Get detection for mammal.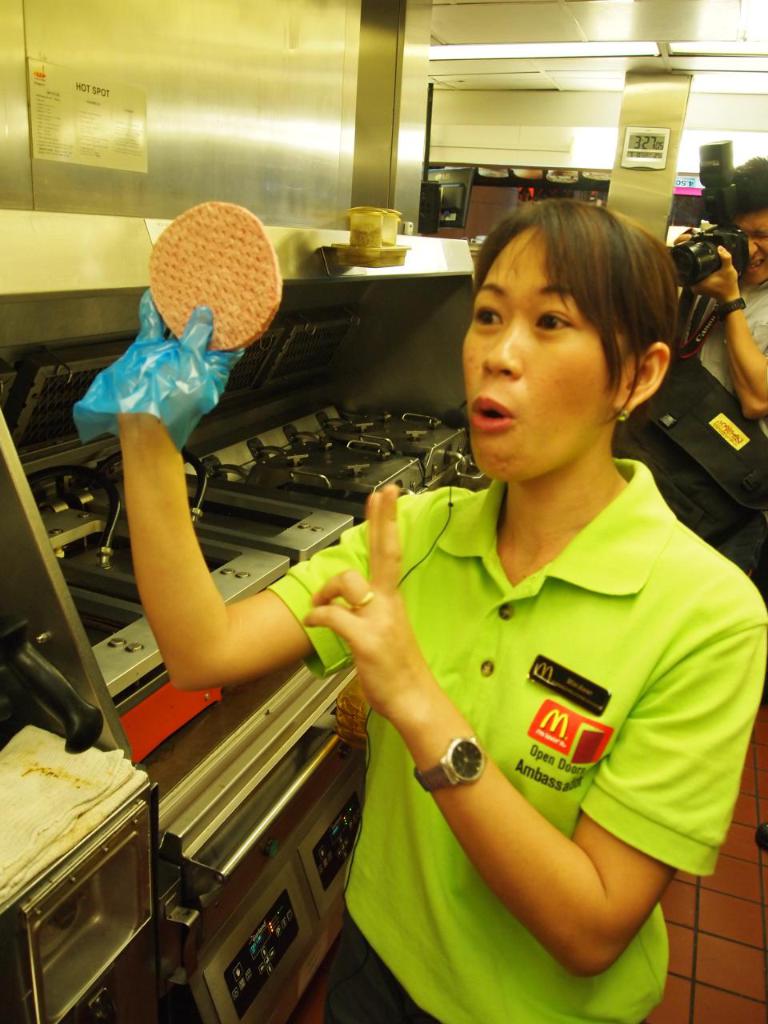
Detection: (left=106, top=194, right=767, bottom=1023).
